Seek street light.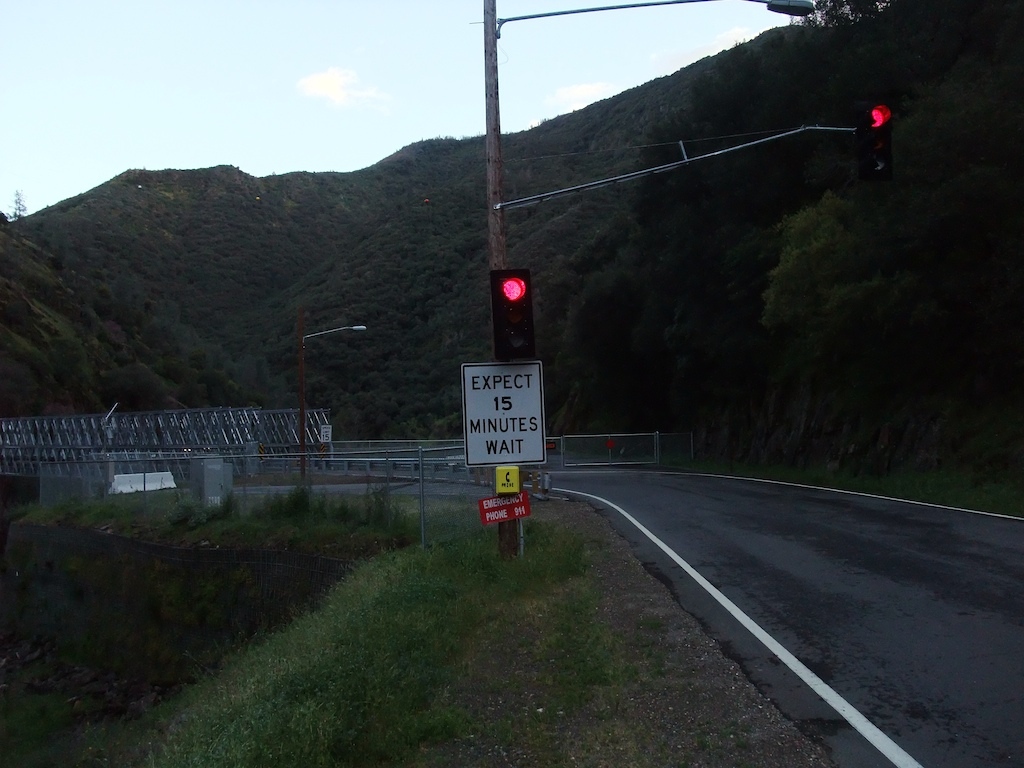
[293,314,381,481].
